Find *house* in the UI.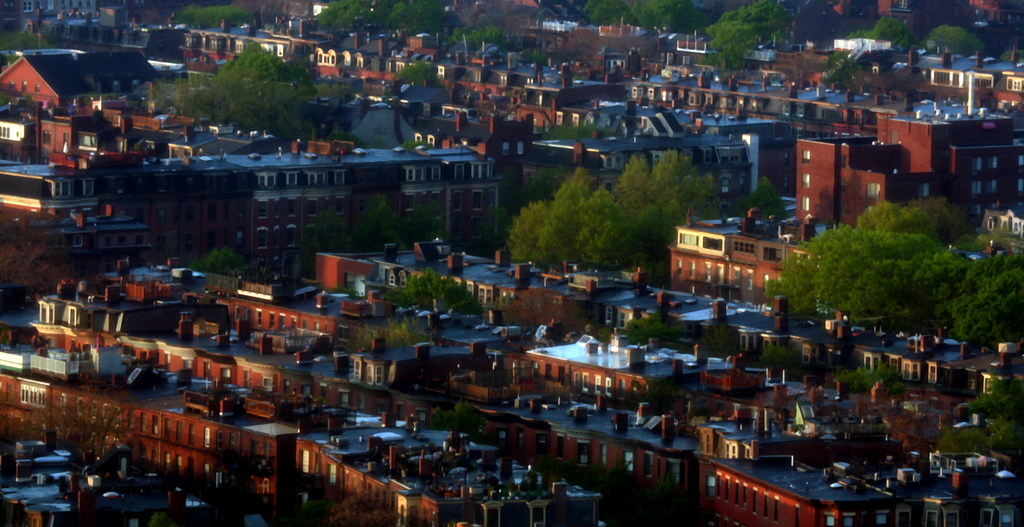
UI element at (left=150, top=22, right=204, bottom=63).
